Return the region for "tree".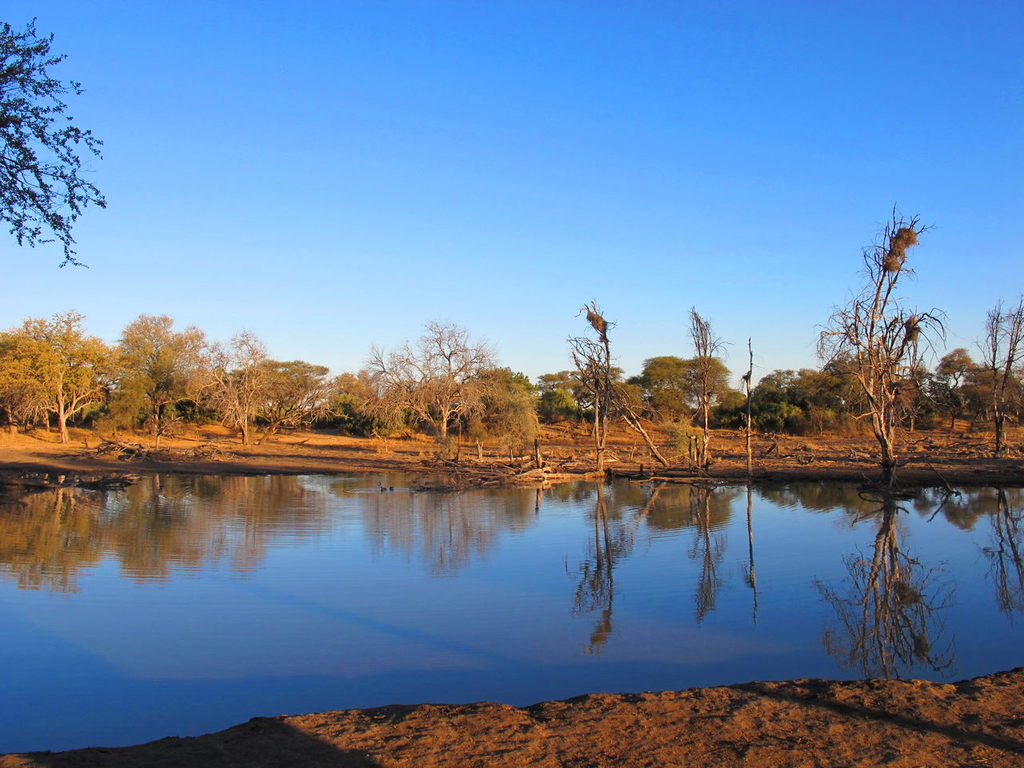
(x1=642, y1=349, x2=690, y2=426).
